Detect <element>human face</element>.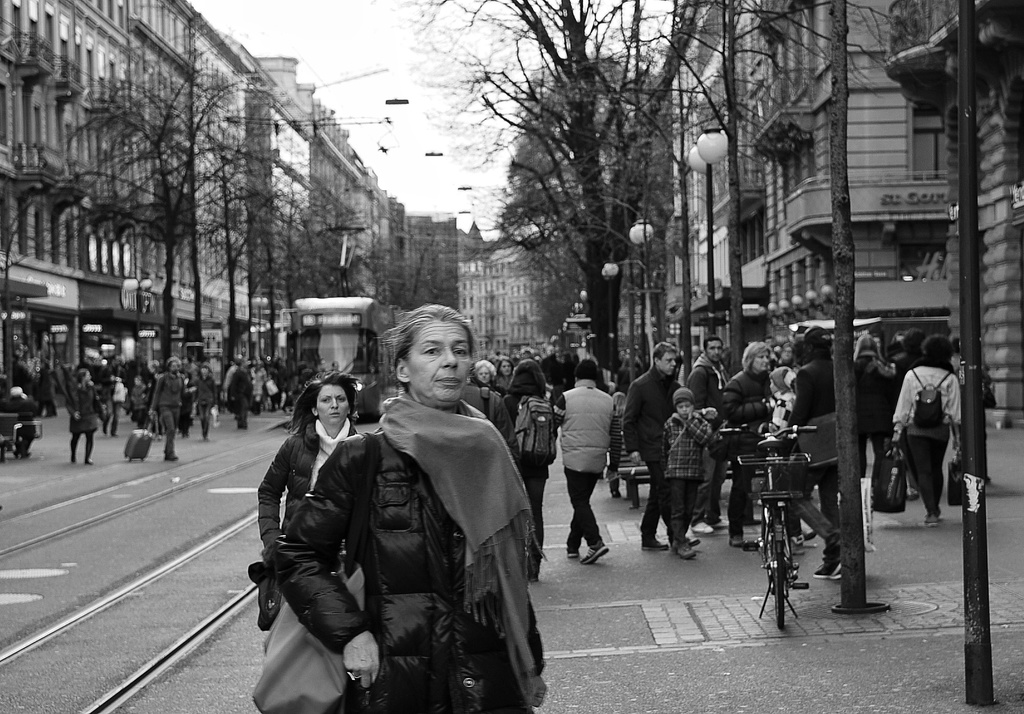
Detected at {"x1": 410, "y1": 315, "x2": 474, "y2": 399}.
